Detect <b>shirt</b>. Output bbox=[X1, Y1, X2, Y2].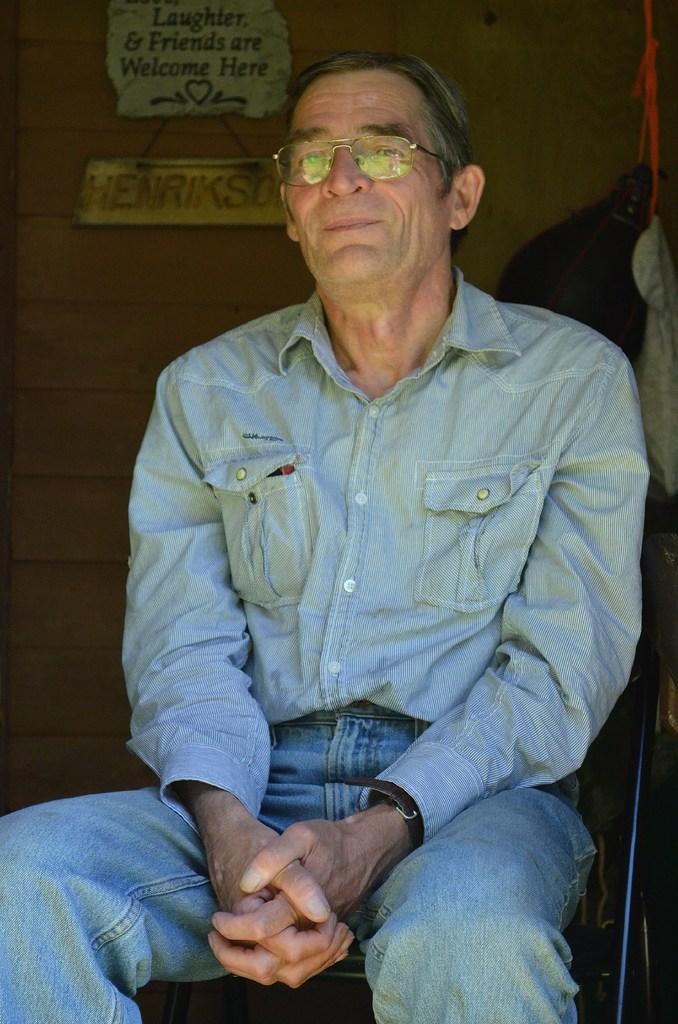
bbox=[118, 262, 656, 844].
